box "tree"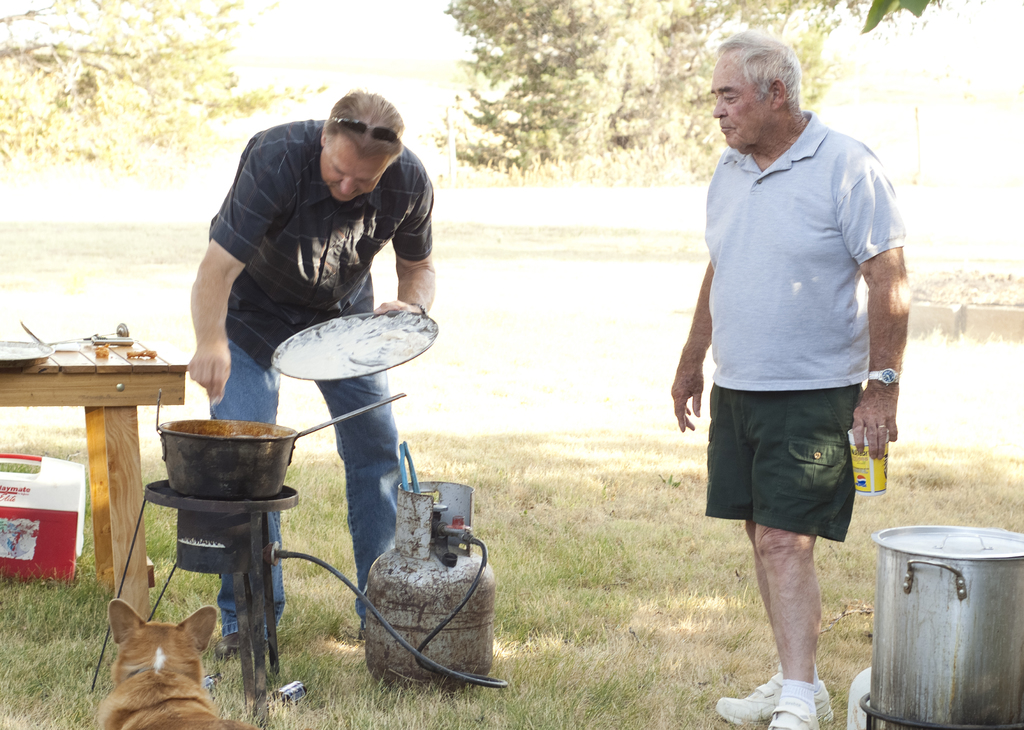
(0,0,309,181)
